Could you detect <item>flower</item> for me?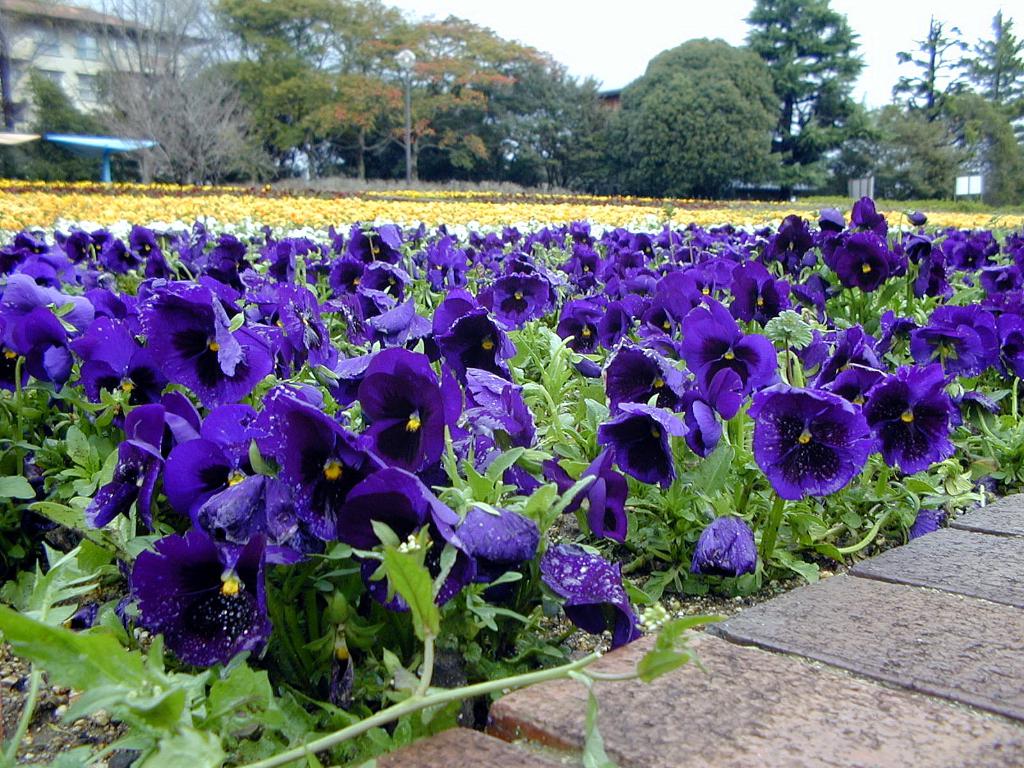
Detection result: (108, 520, 268, 682).
